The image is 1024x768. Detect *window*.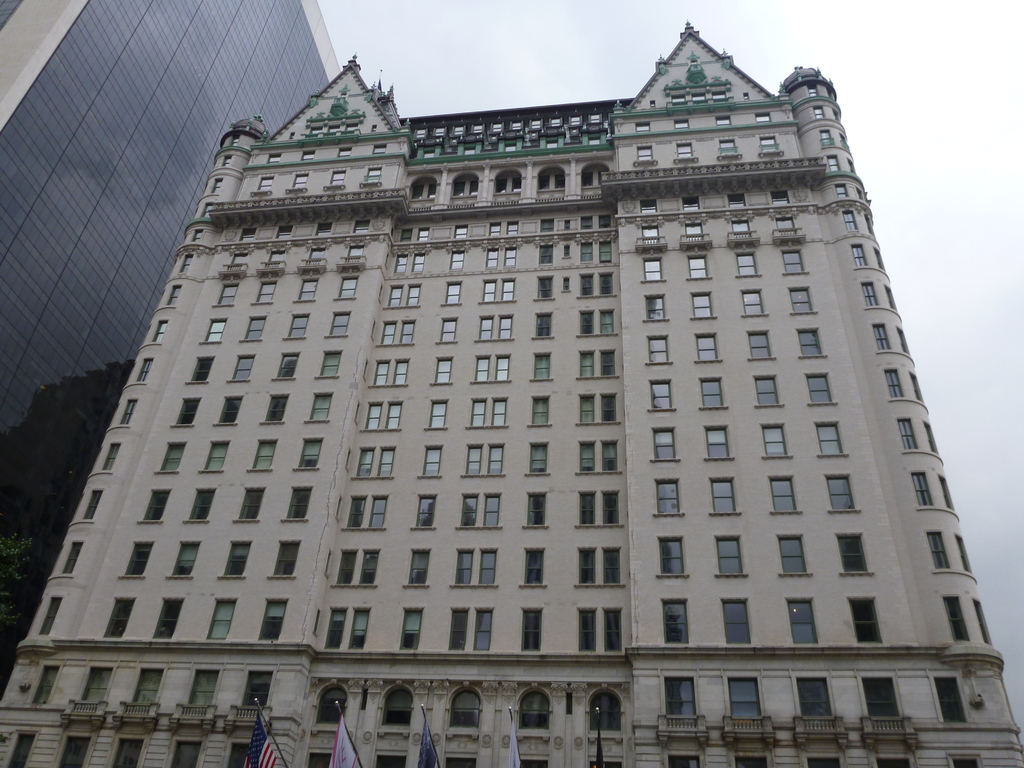
Detection: [left=472, top=545, right=506, bottom=590].
